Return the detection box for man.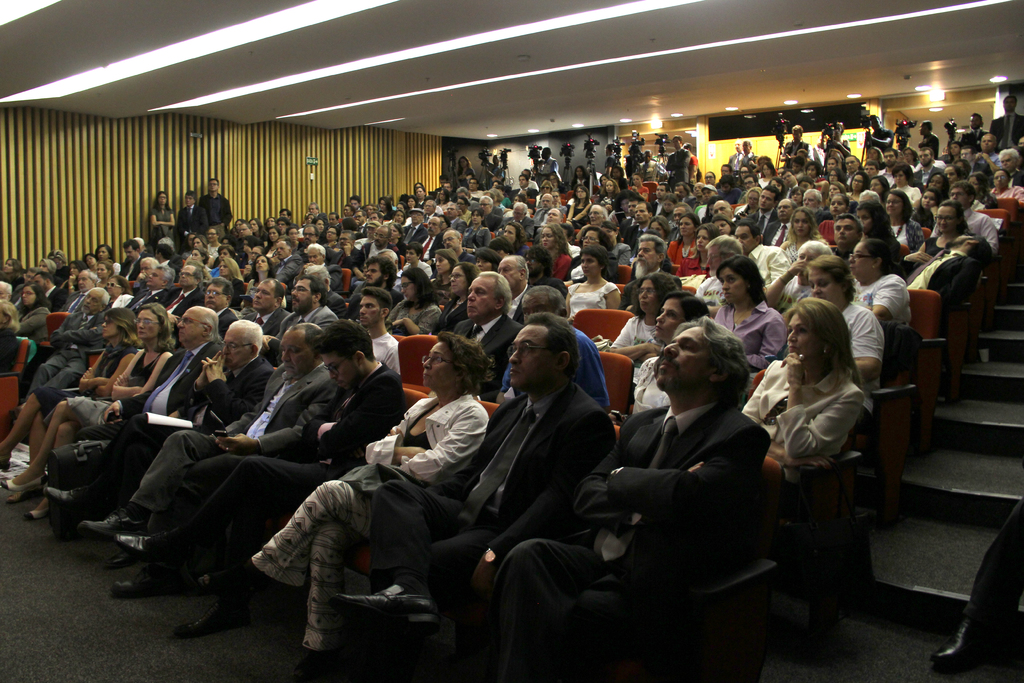
<box>325,234,360,268</box>.
